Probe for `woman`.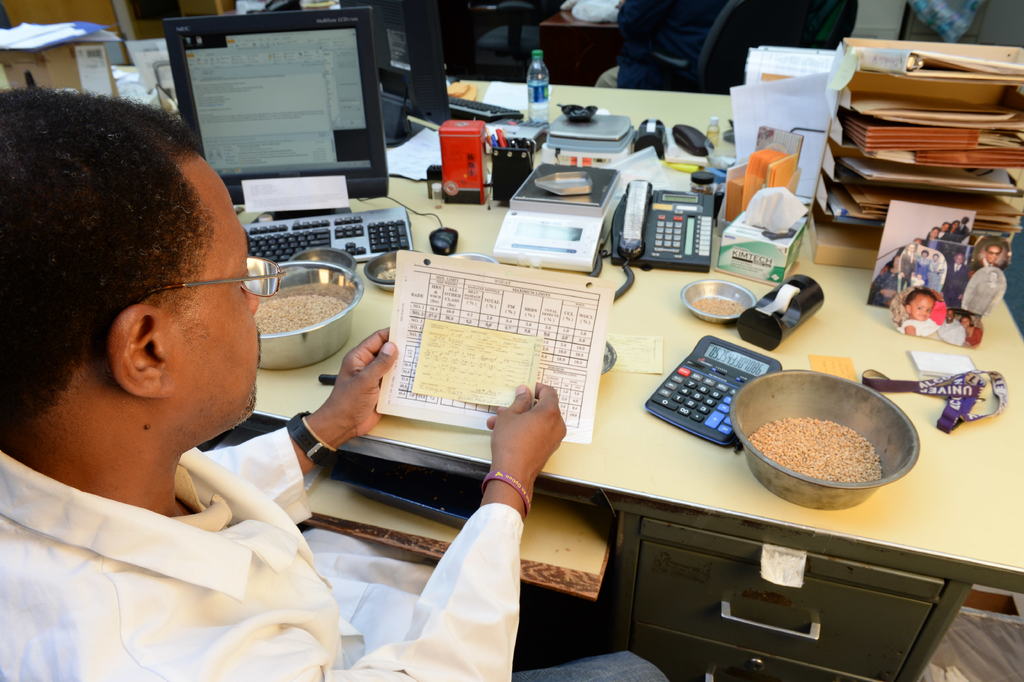
Probe result: rect(957, 313, 982, 348).
